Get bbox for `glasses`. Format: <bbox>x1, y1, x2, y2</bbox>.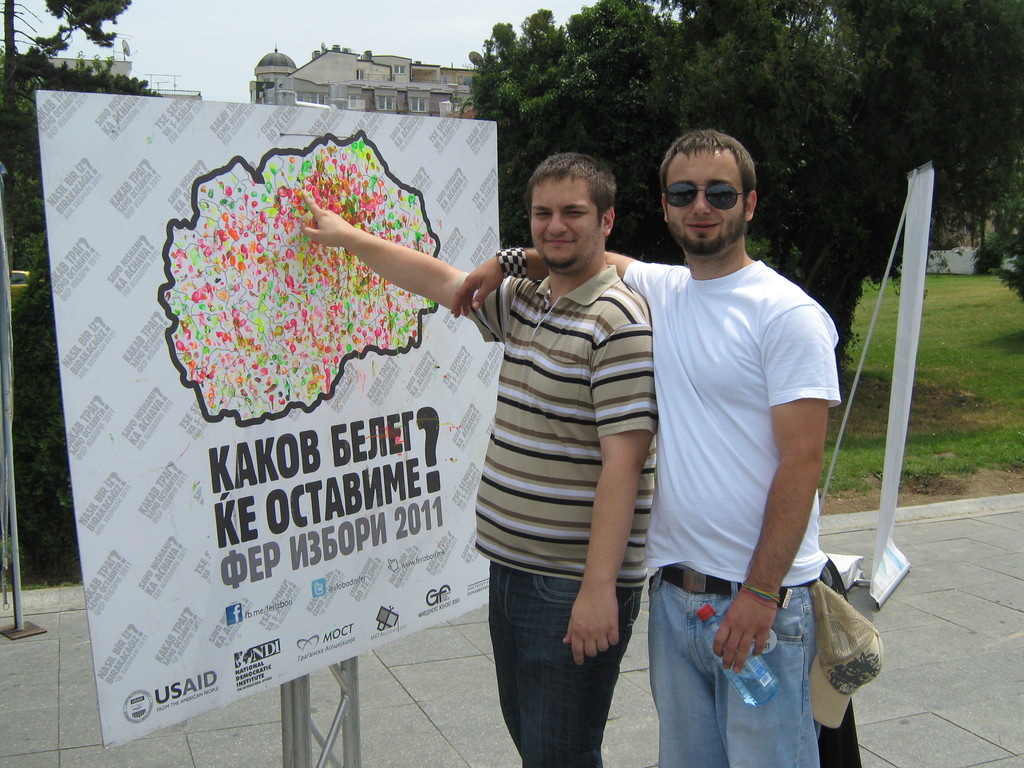
<bbox>657, 184, 743, 206</bbox>.
